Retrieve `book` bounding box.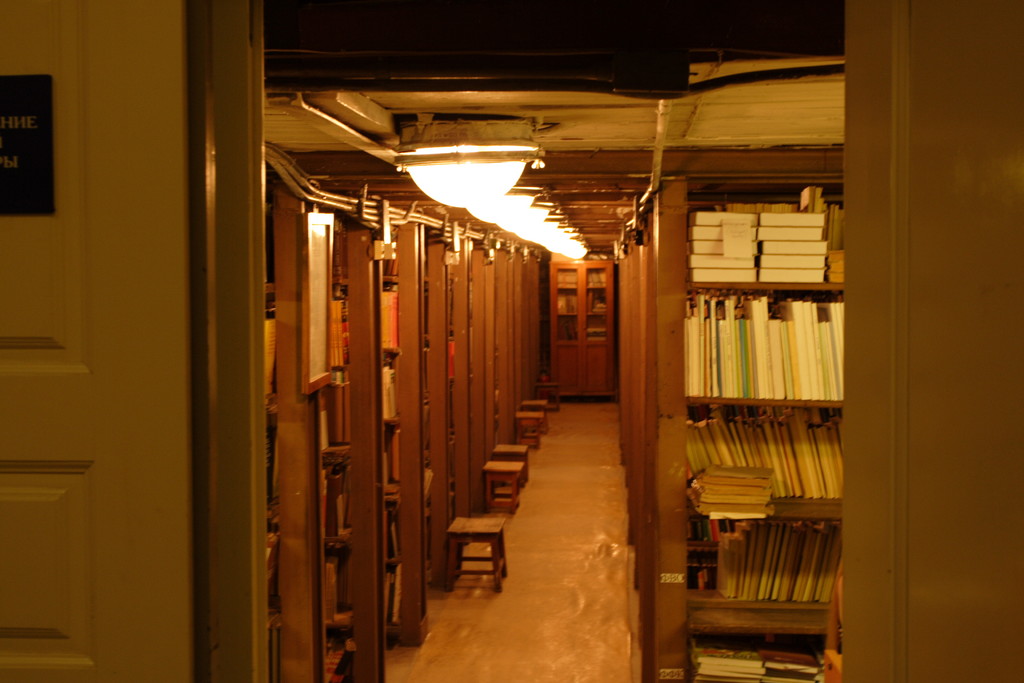
Bounding box: x1=381 y1=366 x2=394 y2=420.
